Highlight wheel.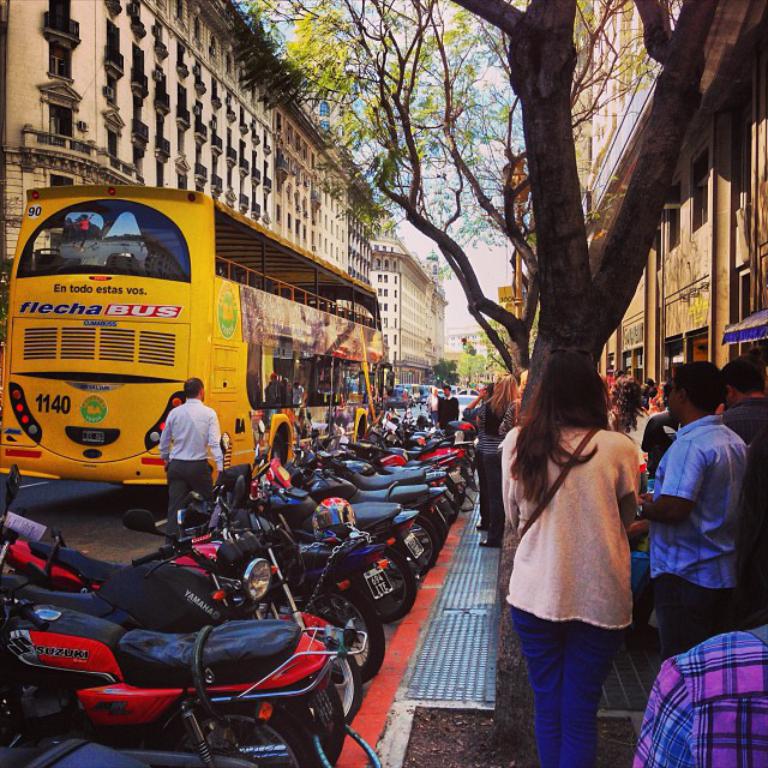
Highlighted region: <region>0, 673, 28, 751</region>.
